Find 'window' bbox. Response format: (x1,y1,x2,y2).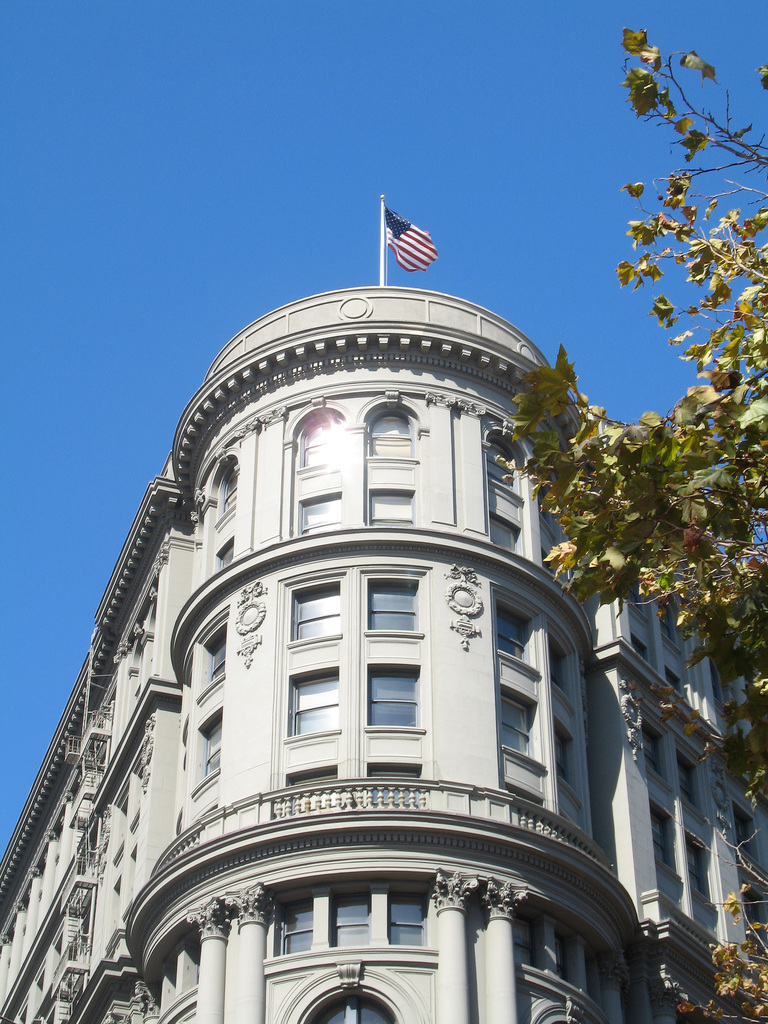
(676,842,721,932).
